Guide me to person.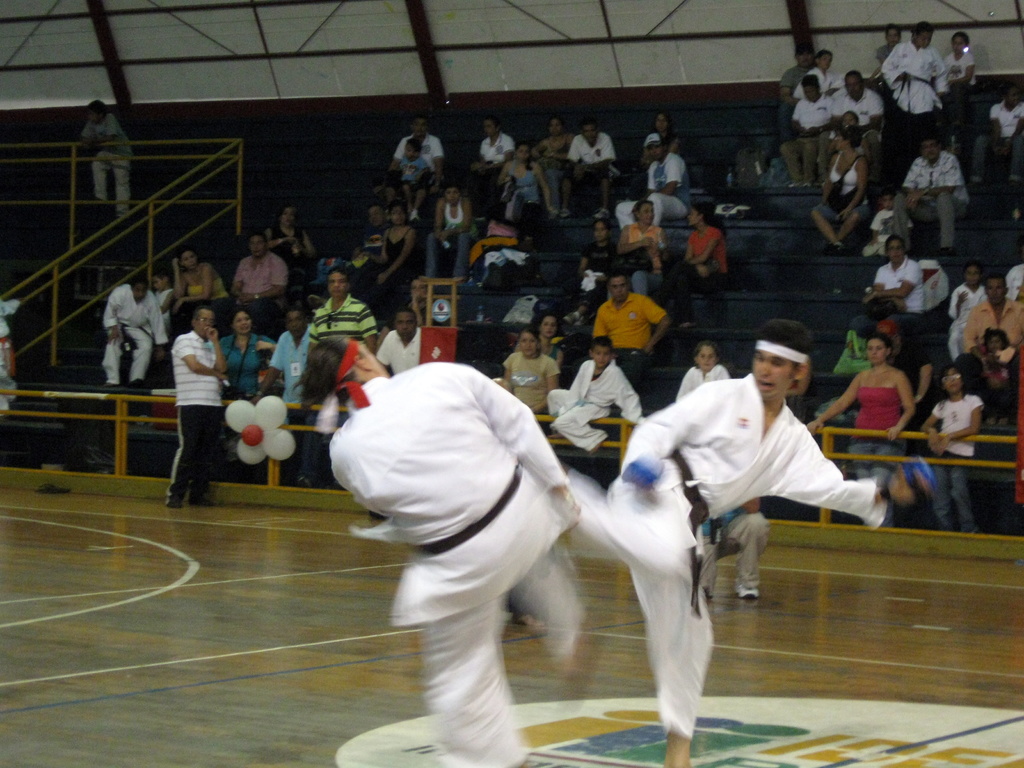
Guidance: region(824, 68, 890, 151).
